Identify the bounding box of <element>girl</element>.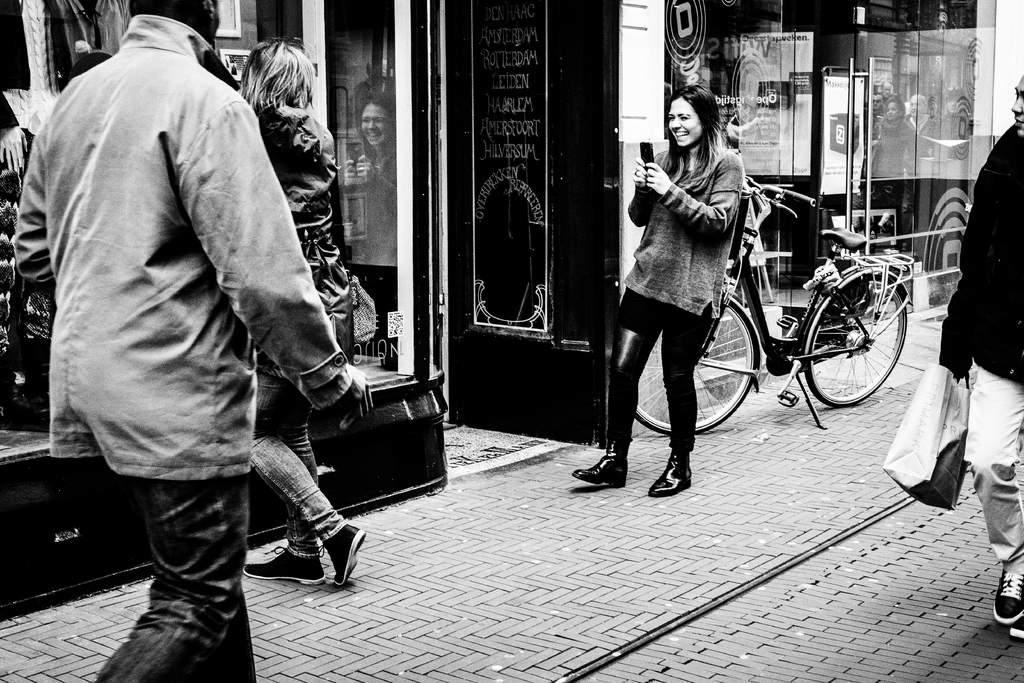
bbox(573, 86, 744, 500).
